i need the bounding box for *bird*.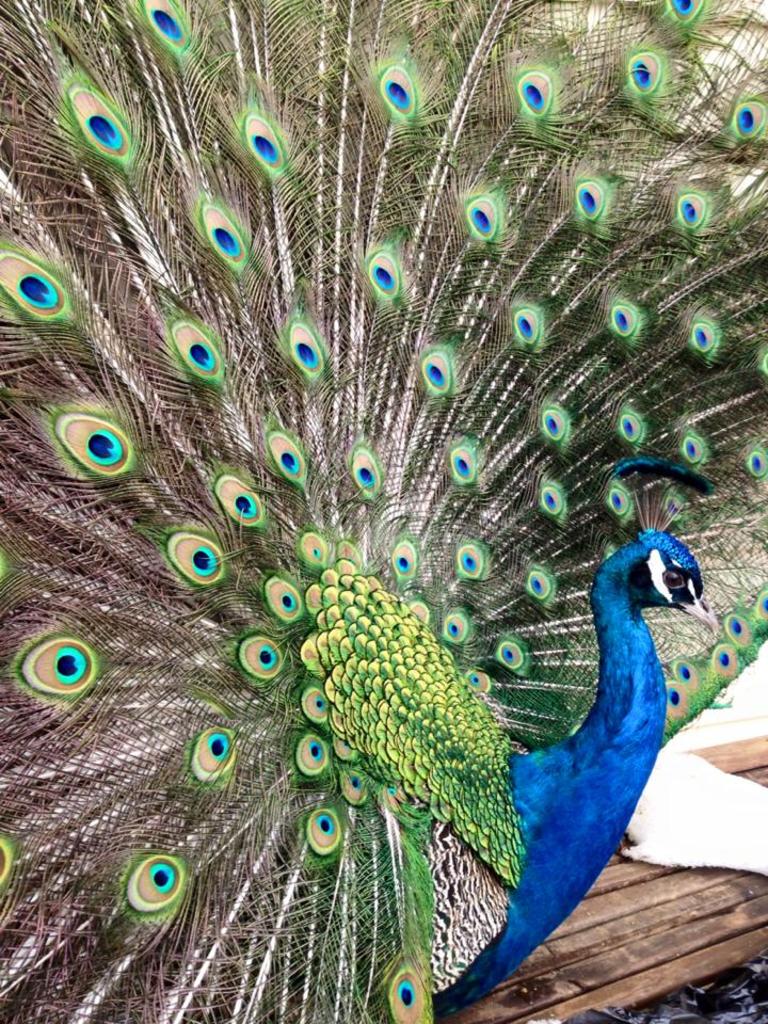
Here it is: bbox(0, 0, 767, 1023).
